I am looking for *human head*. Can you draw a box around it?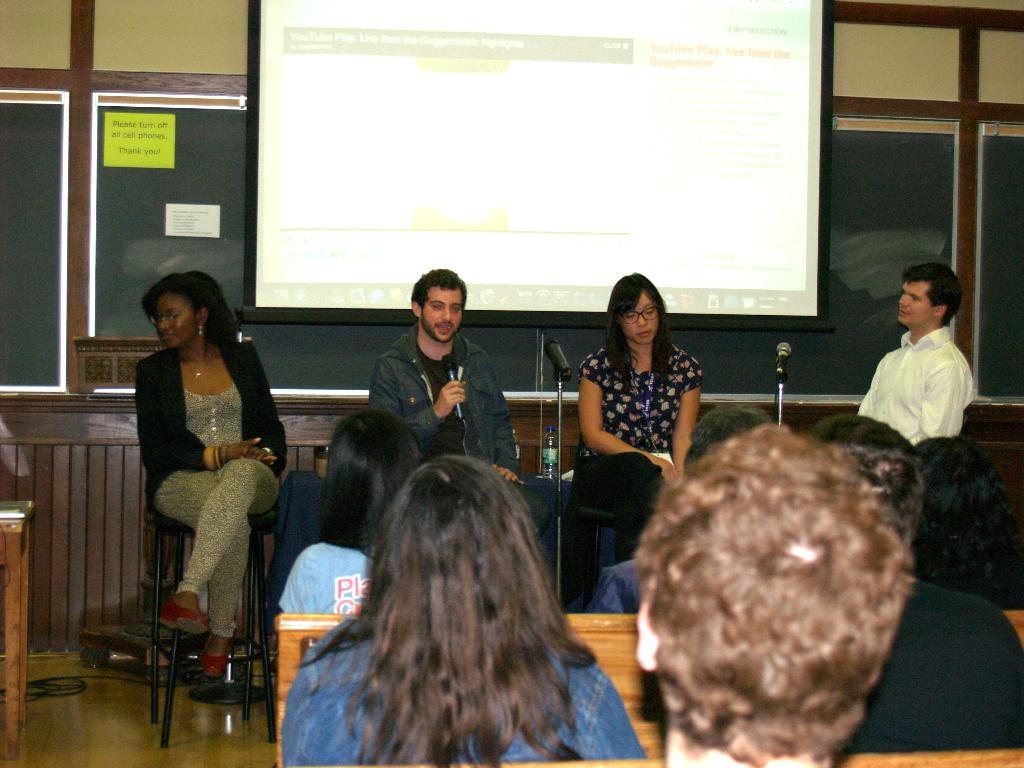
Sure, the bounding box is (318, 413, 419, 546).
